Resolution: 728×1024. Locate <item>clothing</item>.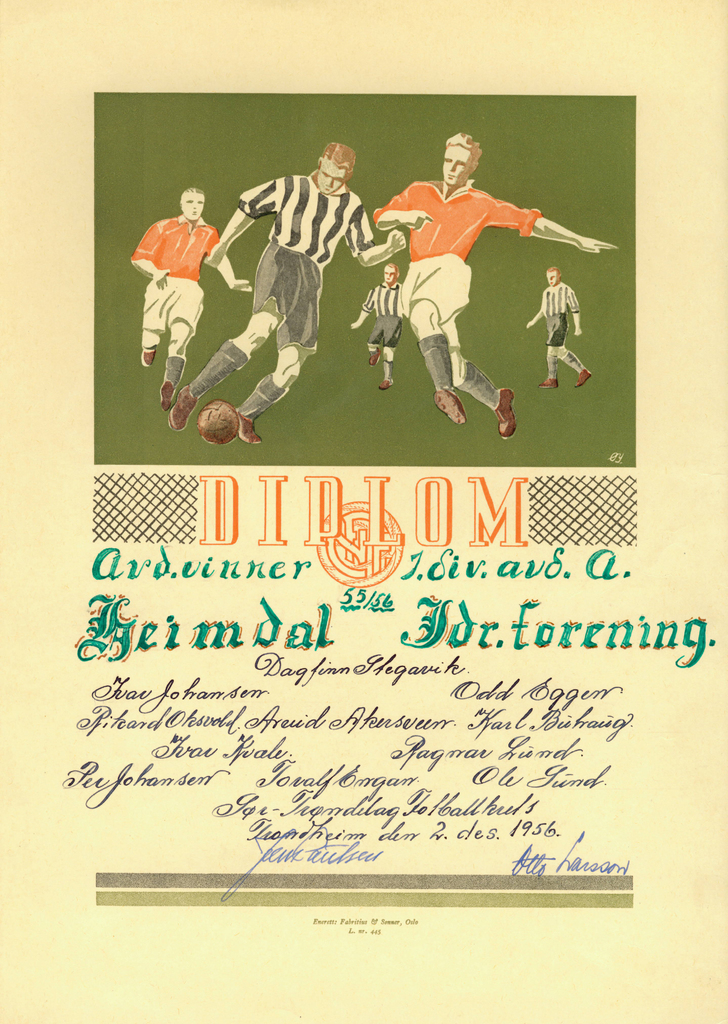
354:161:571:394.
